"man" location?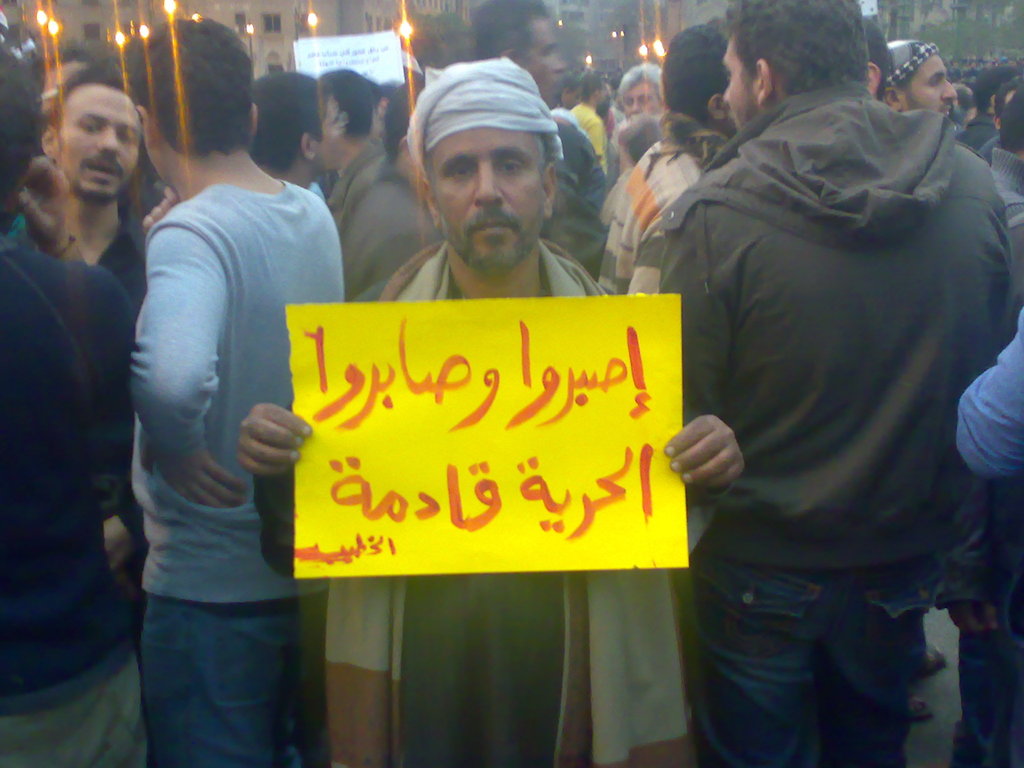
x1=0, y1=49, x2=144, y2=767
